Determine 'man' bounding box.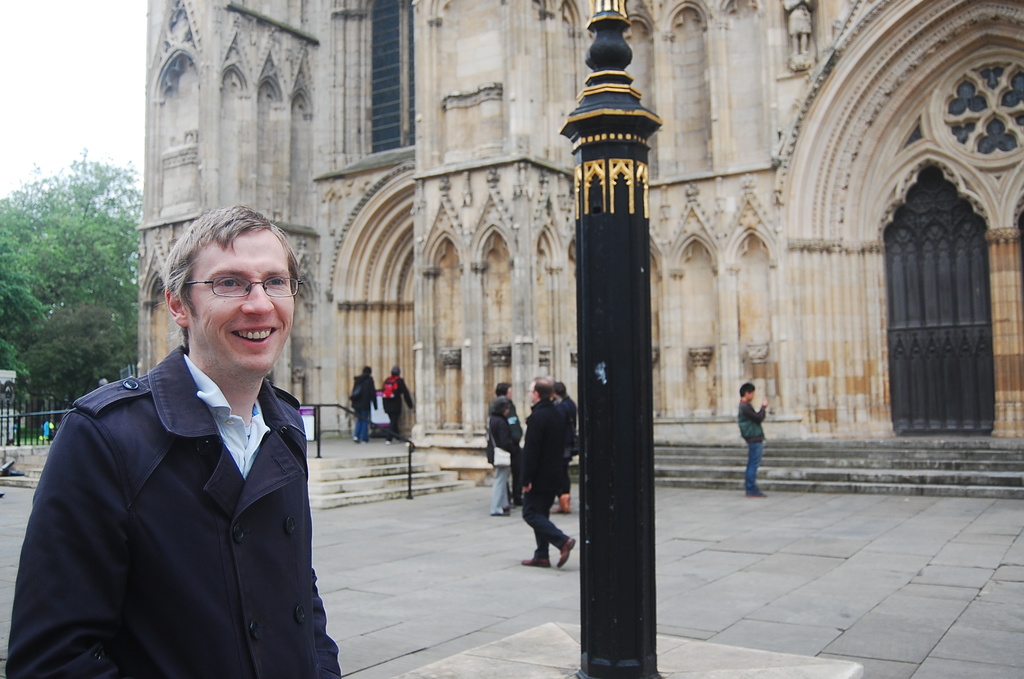
Determined: [x1=738, y1=384, x2=769, y2=495].
